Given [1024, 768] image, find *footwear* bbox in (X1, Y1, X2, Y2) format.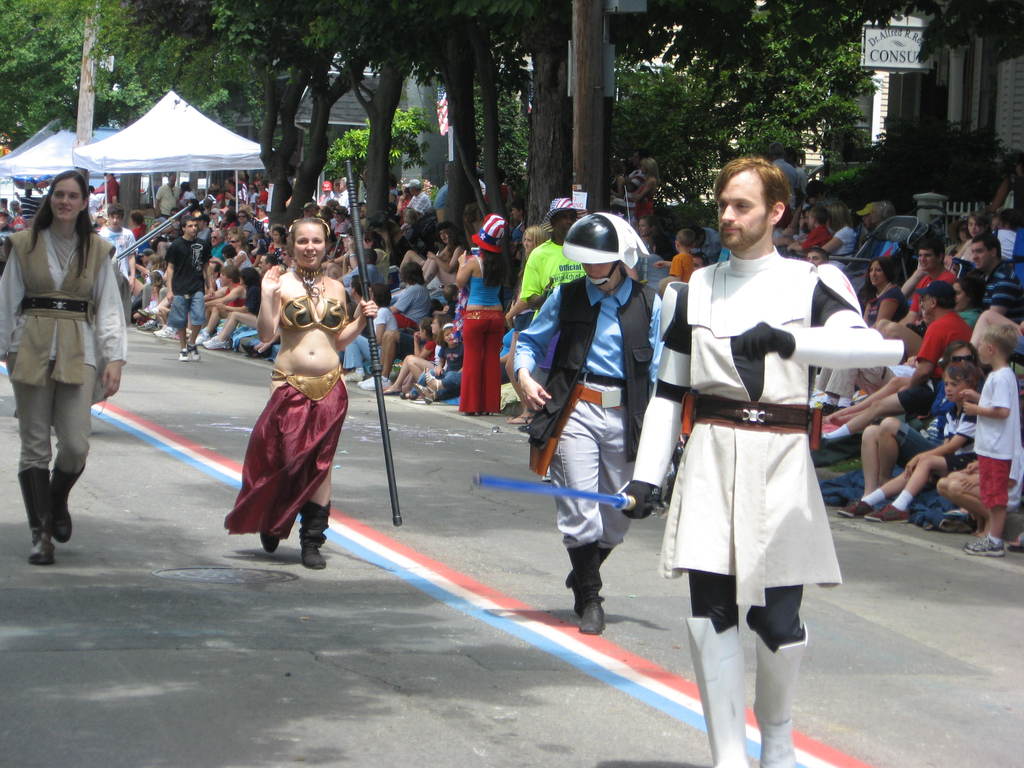
(358, 374, 390, 387).
